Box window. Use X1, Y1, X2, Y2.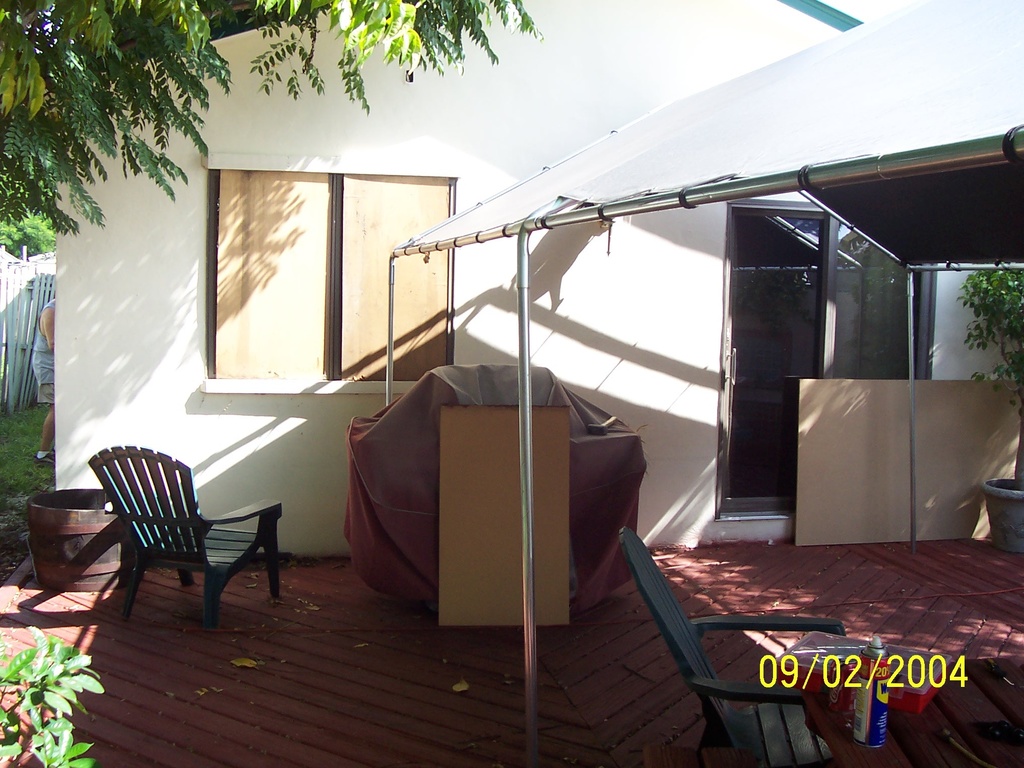
184, 130, 448, 415.
